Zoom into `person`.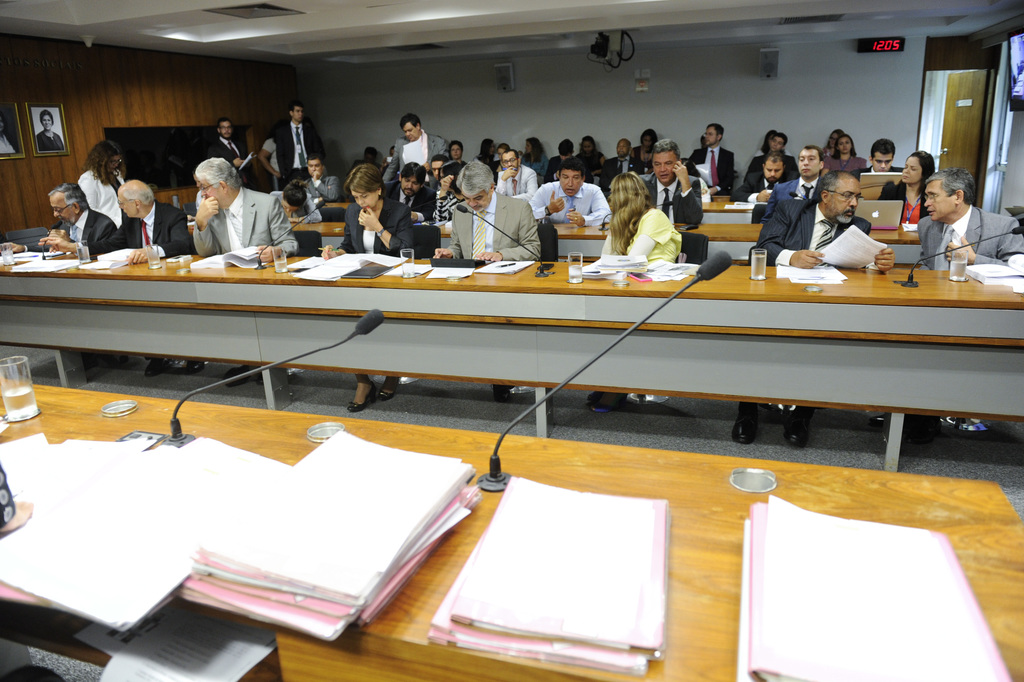
Zoom target: 584:172:689:407.
